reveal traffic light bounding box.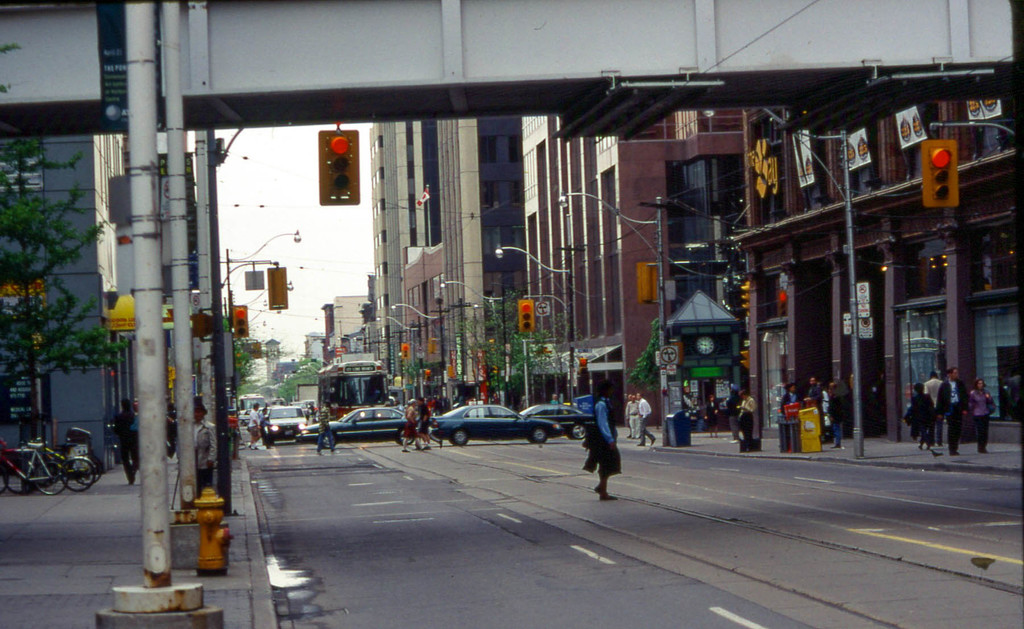
Revealed: [x1=740, y1=348, x2=751, y2=368].
